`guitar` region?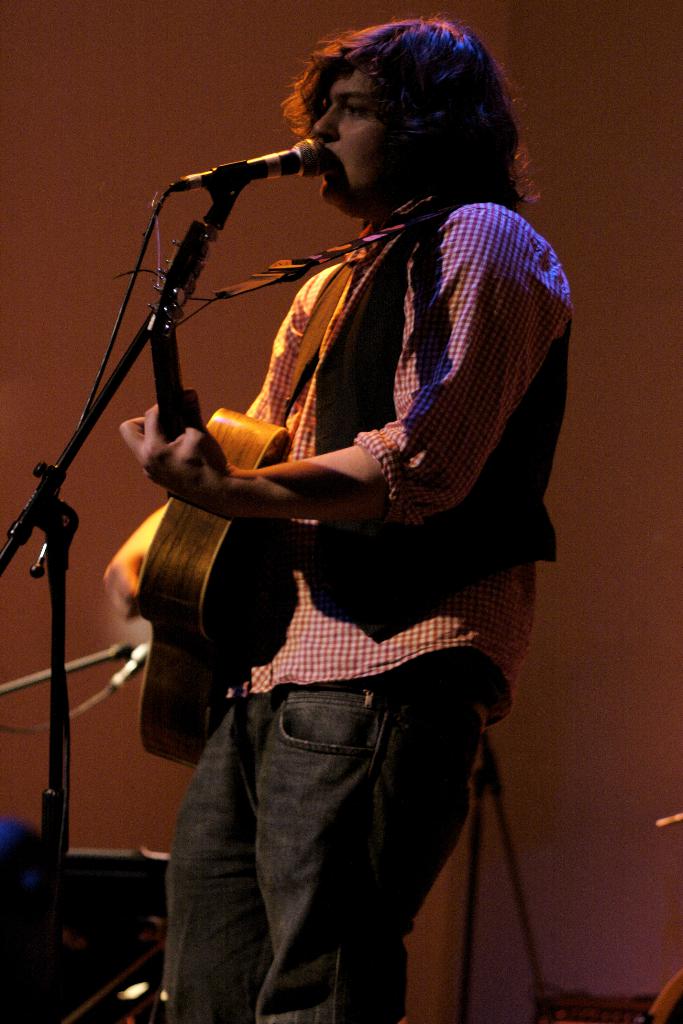
(x1=121, y1=217, x2=320, y2=774)
